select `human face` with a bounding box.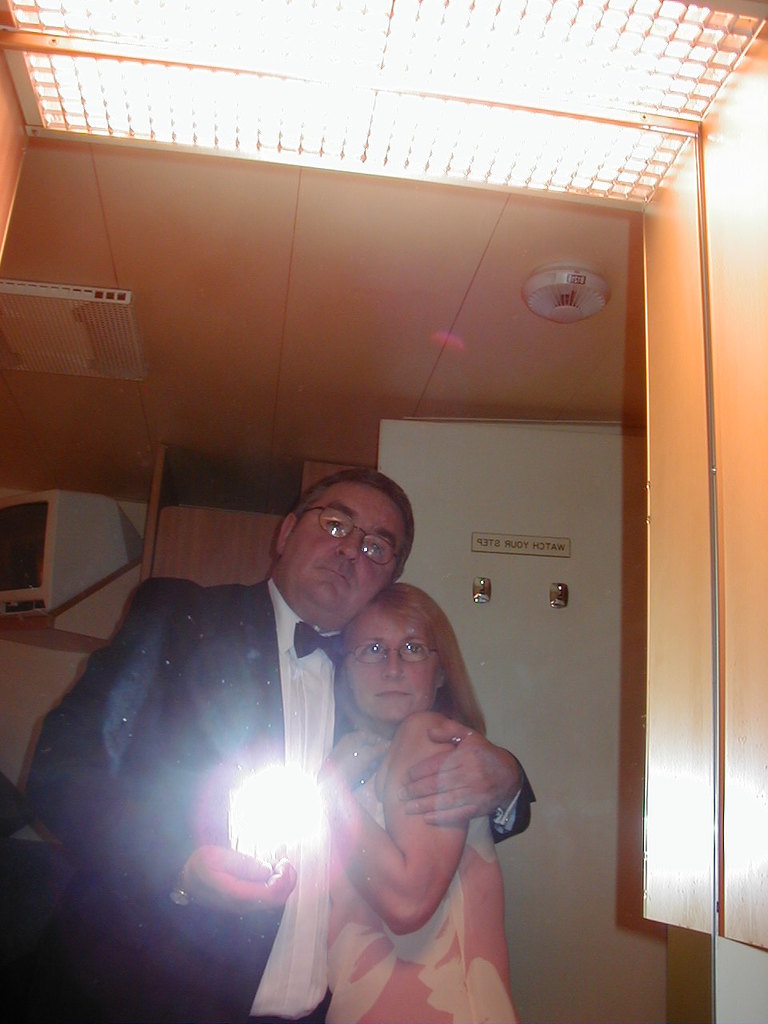
rect(280, 482, 403, 634).
